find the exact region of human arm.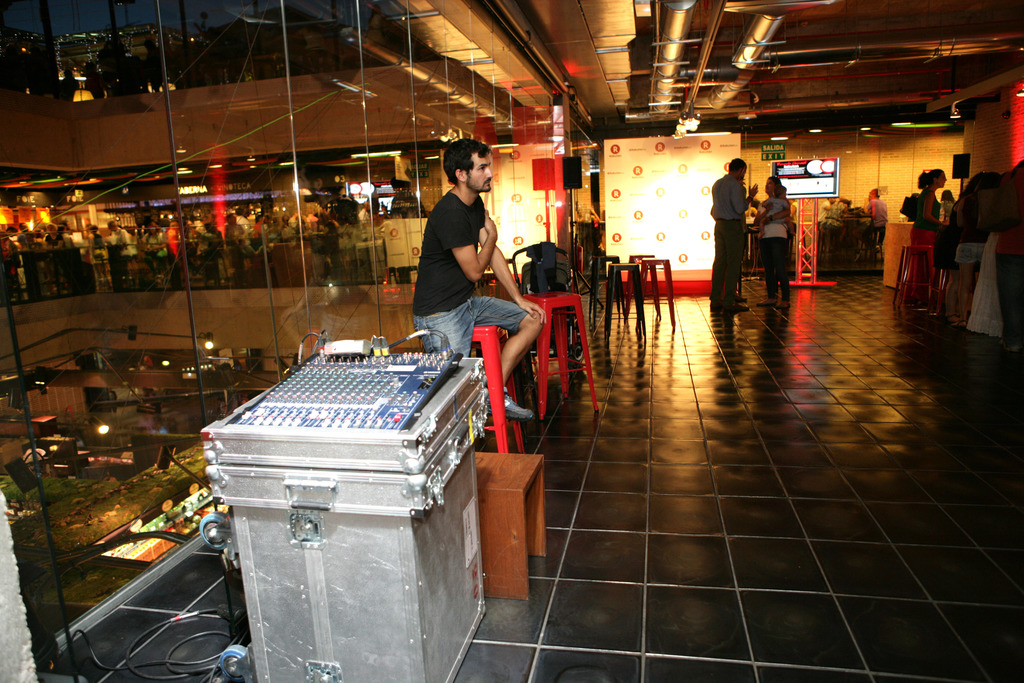
Exact region: 872, 199, 877, 215.
